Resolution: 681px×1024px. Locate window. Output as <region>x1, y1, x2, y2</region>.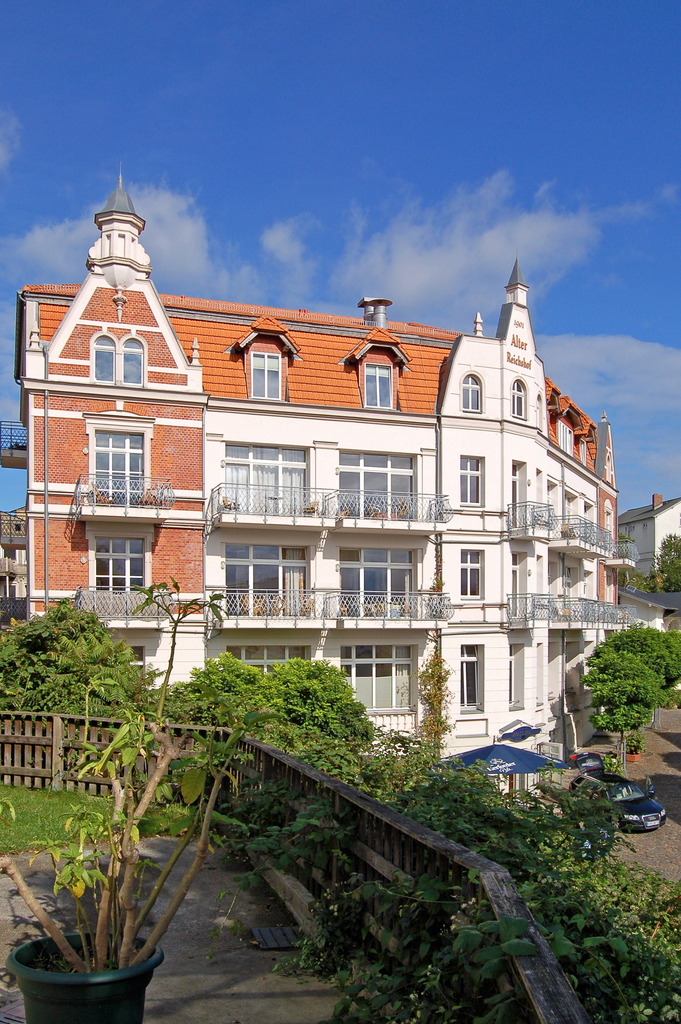
<region>463, 547, 487, 599</region>.
